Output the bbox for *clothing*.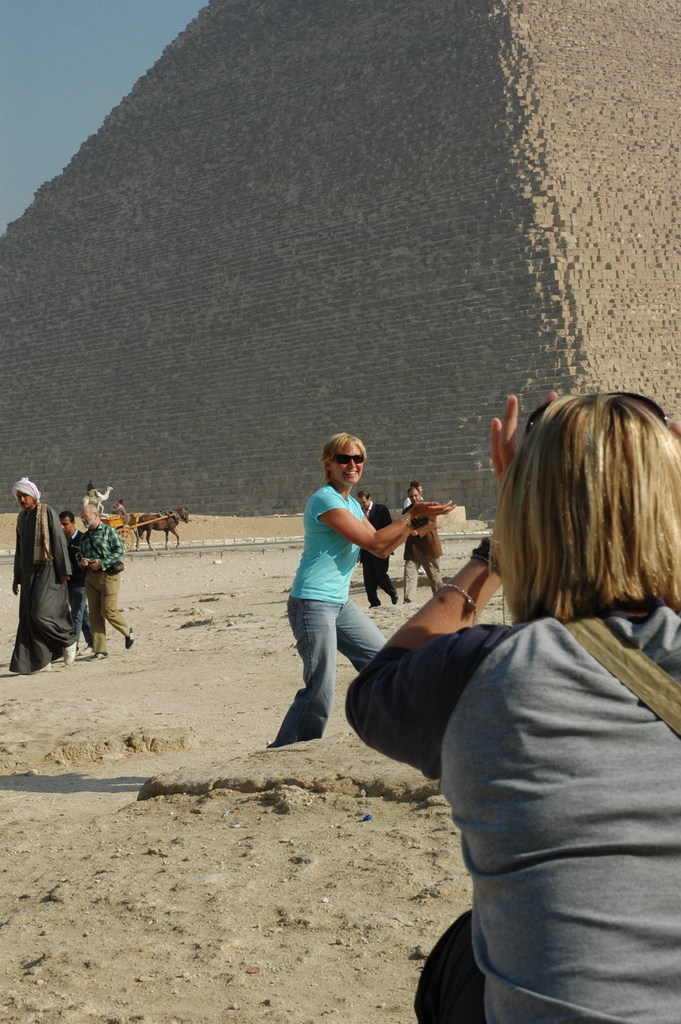
left=0, top=498, right=72, bottom=670.
